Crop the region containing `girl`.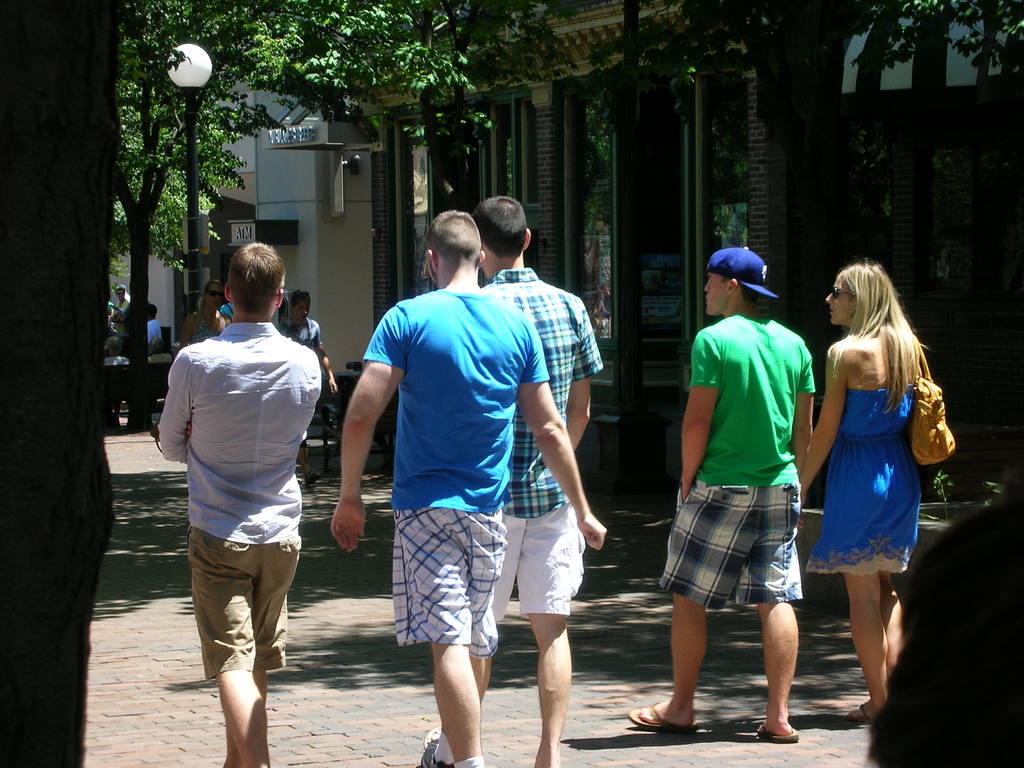
Crop region: bbox(272, 287, 336, 486).
